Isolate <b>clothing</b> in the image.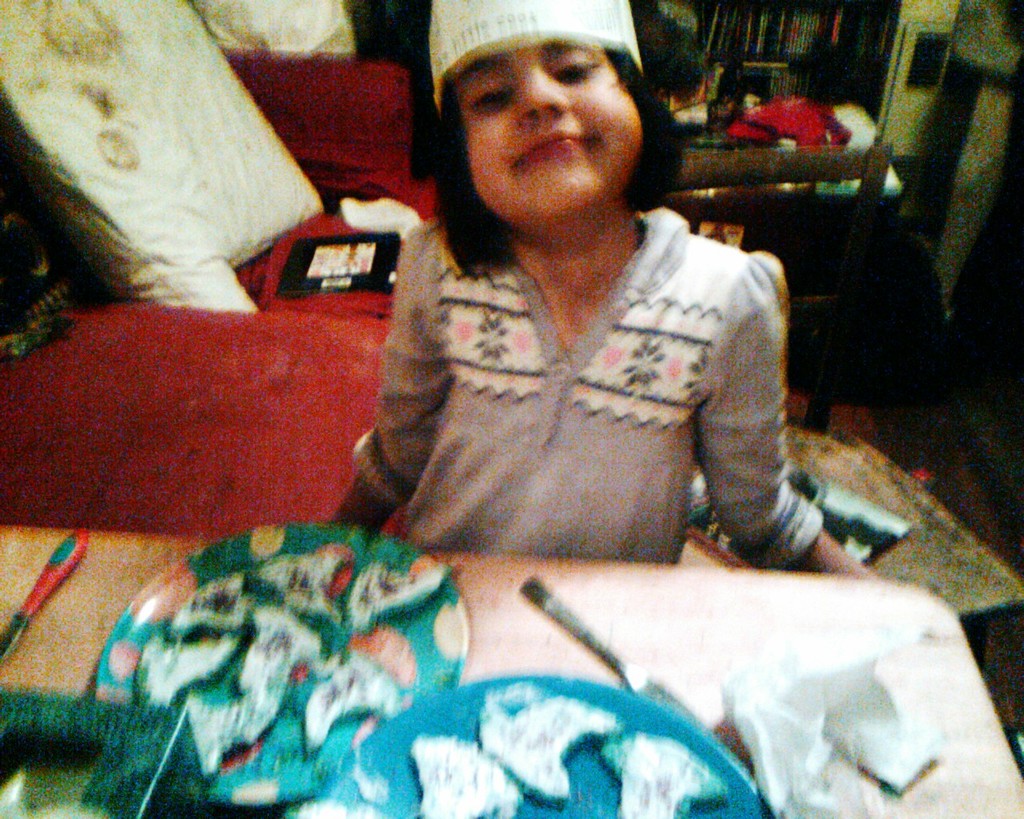
Isolated region: <bbox>731, 98, 849, 149</bbox>.
